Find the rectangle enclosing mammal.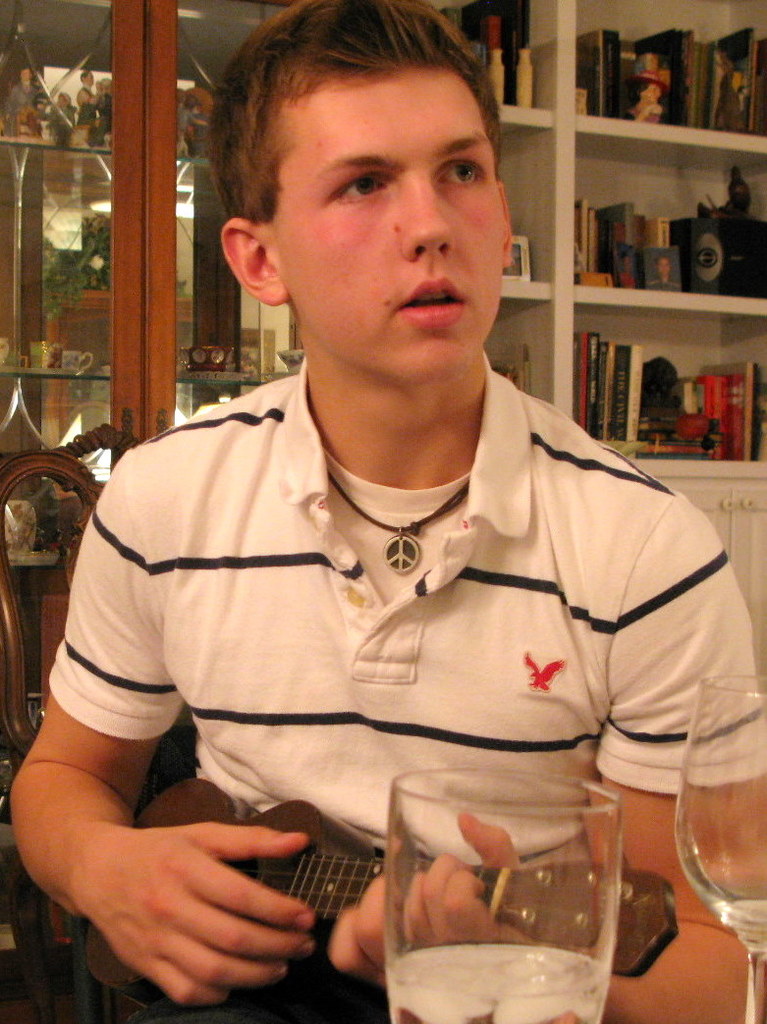
BBox(24, 100, 732, 997).
